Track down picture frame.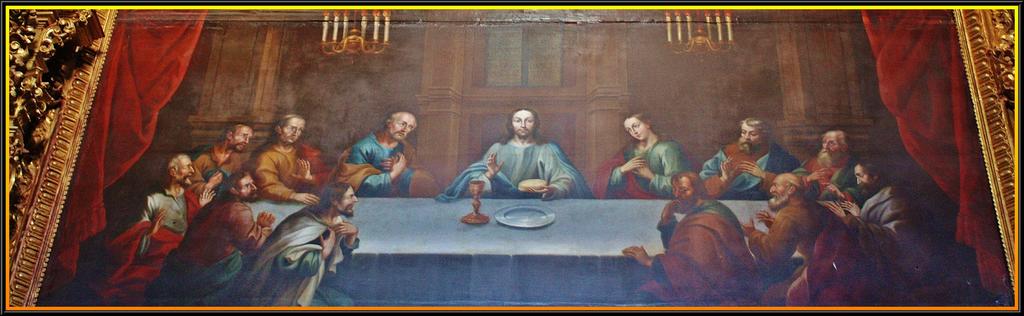
Tracked to (x1=1, y1=0, x2=1021, y2=315).
